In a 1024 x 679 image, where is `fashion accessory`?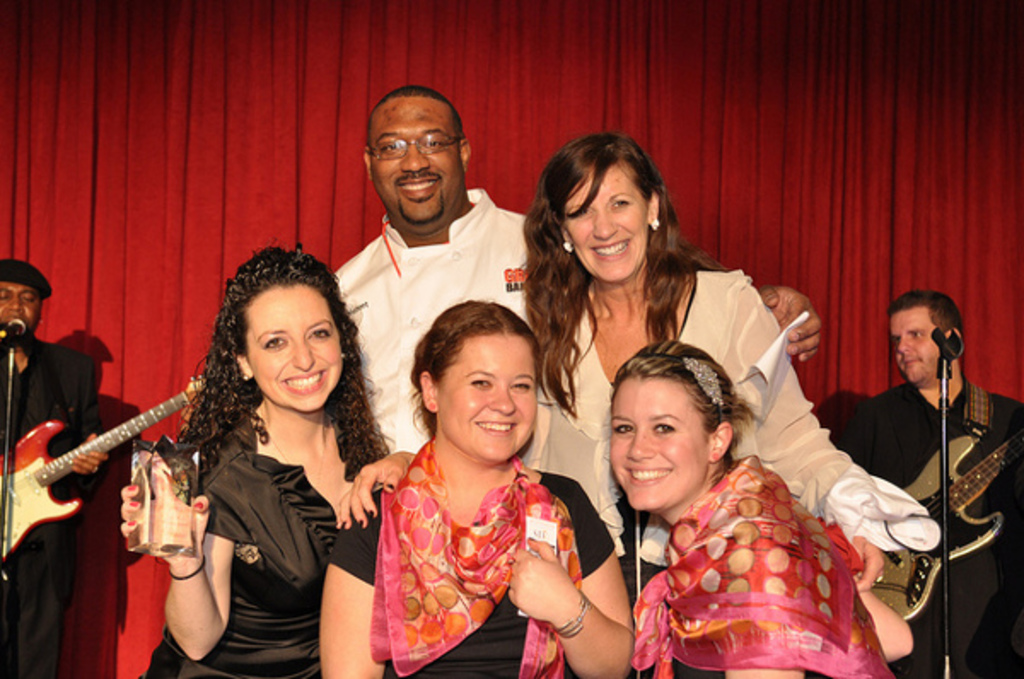
<bbox>650, 220, 659, 227</bbox>.
